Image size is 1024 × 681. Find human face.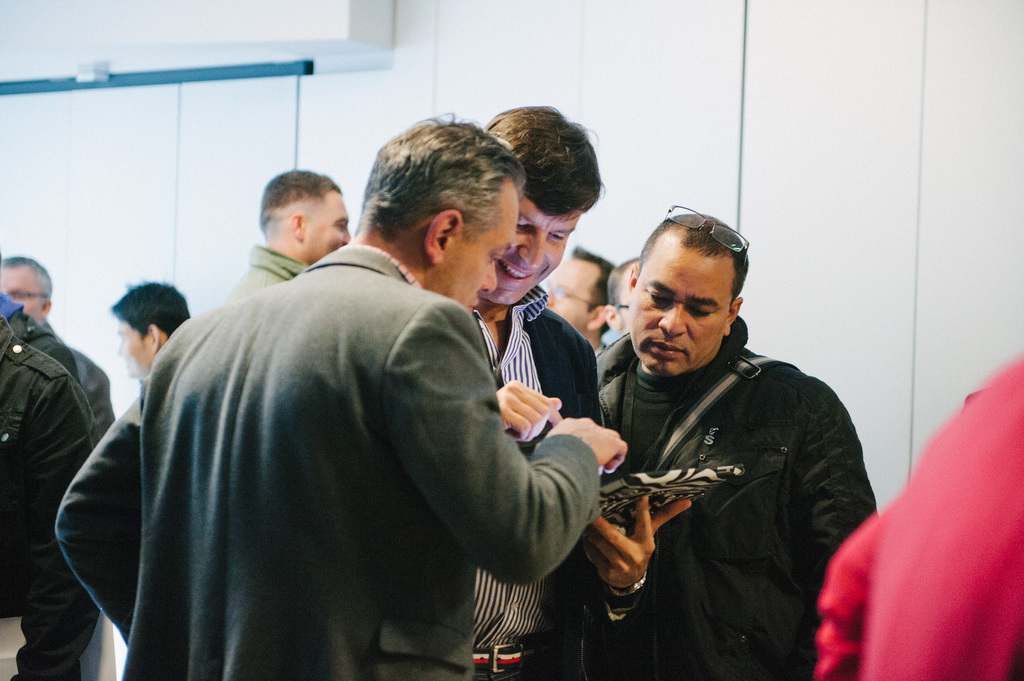
{"x1": 542, "y1": 257, "x2": 600, "y2": 329}.
